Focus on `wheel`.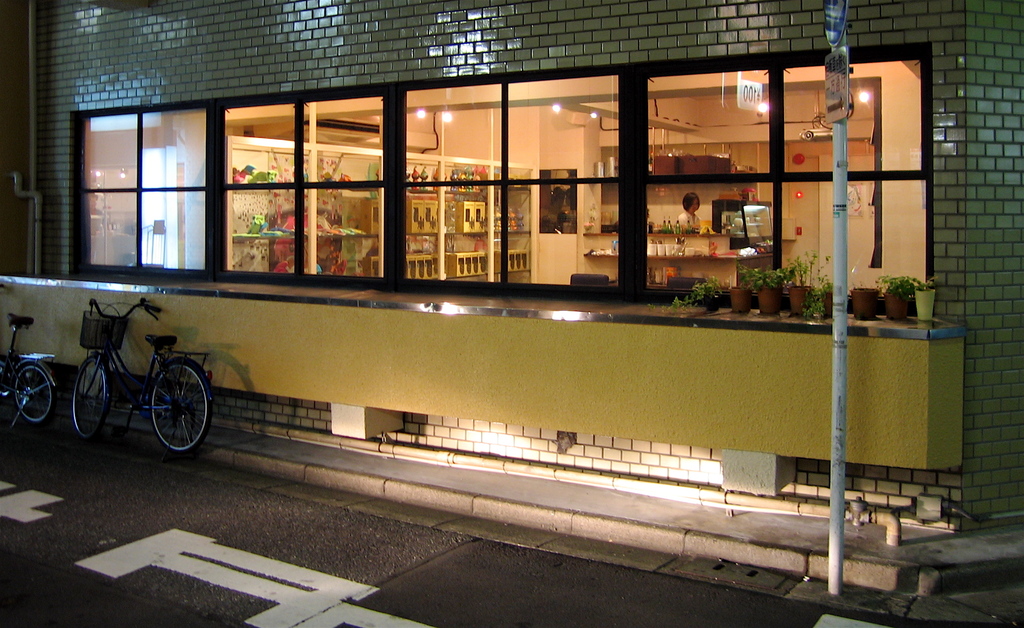
Focused at box=[70, 360, 104, 442].
